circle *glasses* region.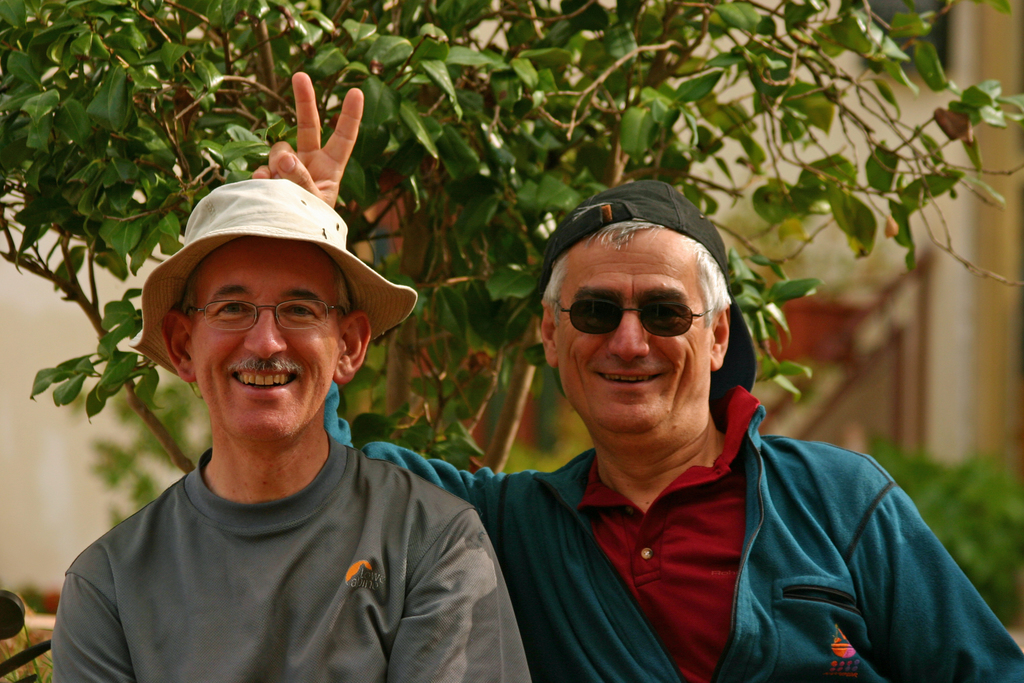
Region: box(548, 296, 714, 338).
